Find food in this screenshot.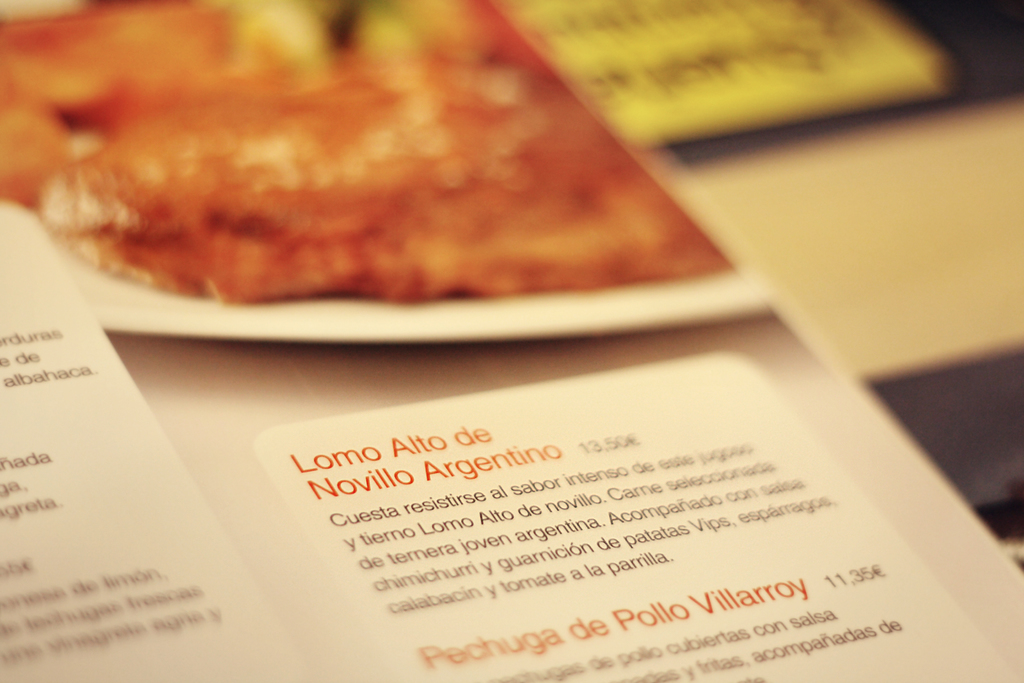
The bounding box for food is {"left": 48, "top": 18, "right": 751, "bottom": 301}.
